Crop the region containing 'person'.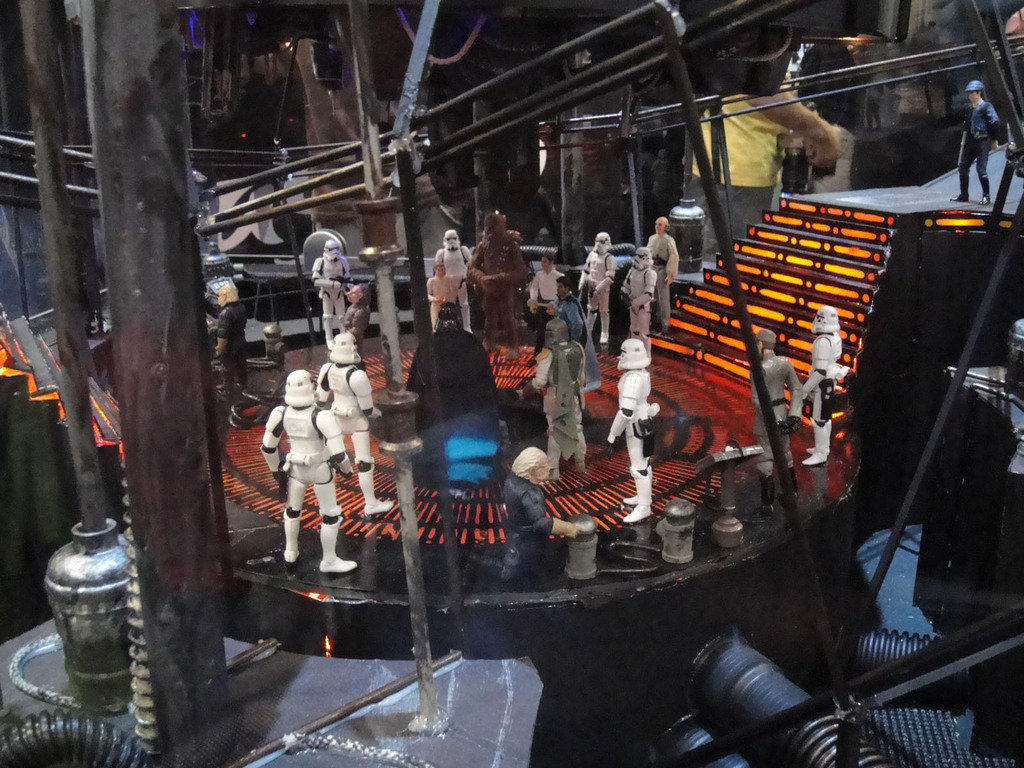
Crop region: [x1=554, y1=272, x2=584, y2=340].
